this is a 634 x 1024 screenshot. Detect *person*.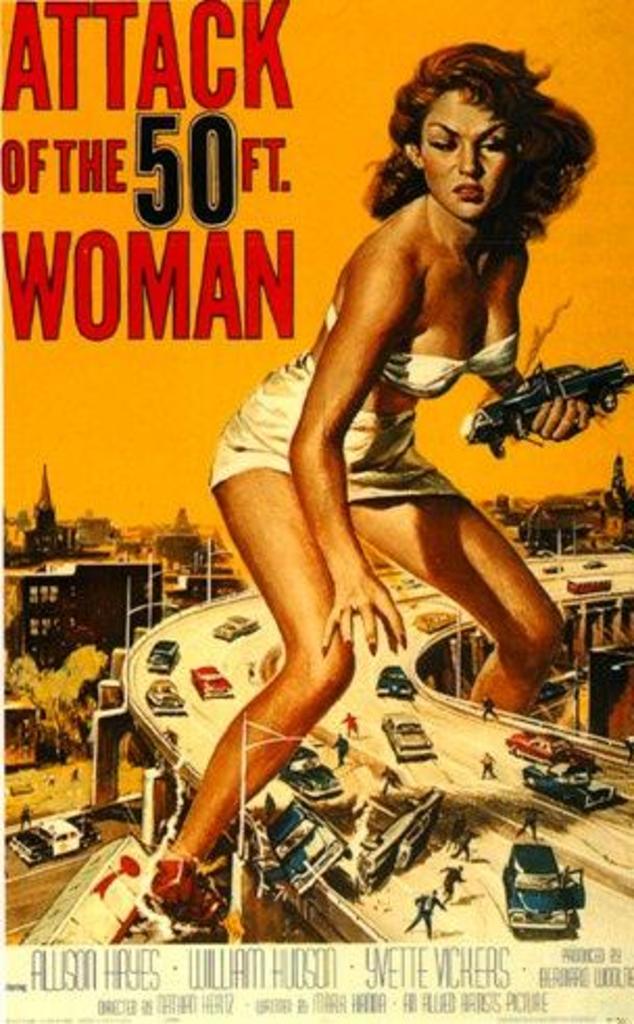
select_region(511, 801, 536, 834).
